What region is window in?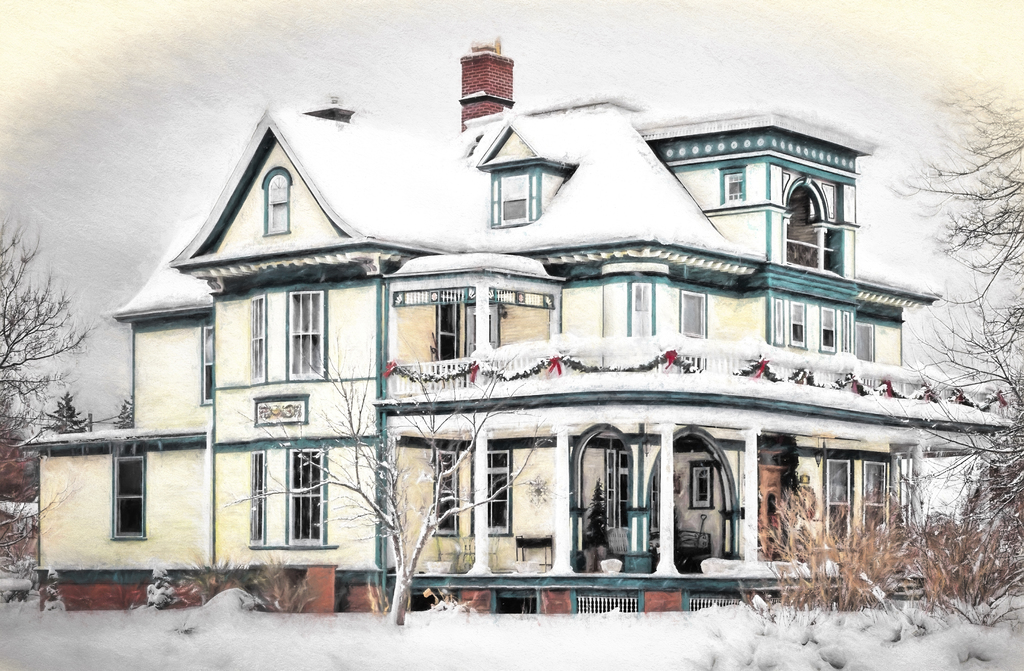
436 281 468 369.
